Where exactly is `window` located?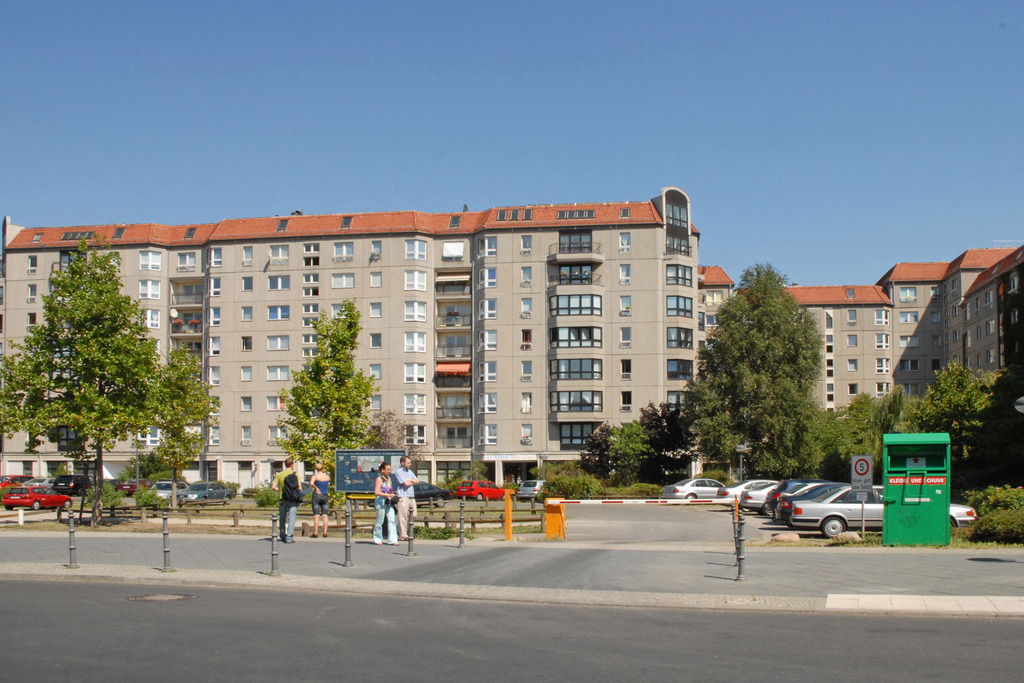
Its bounding box is (329,238,359,263).
